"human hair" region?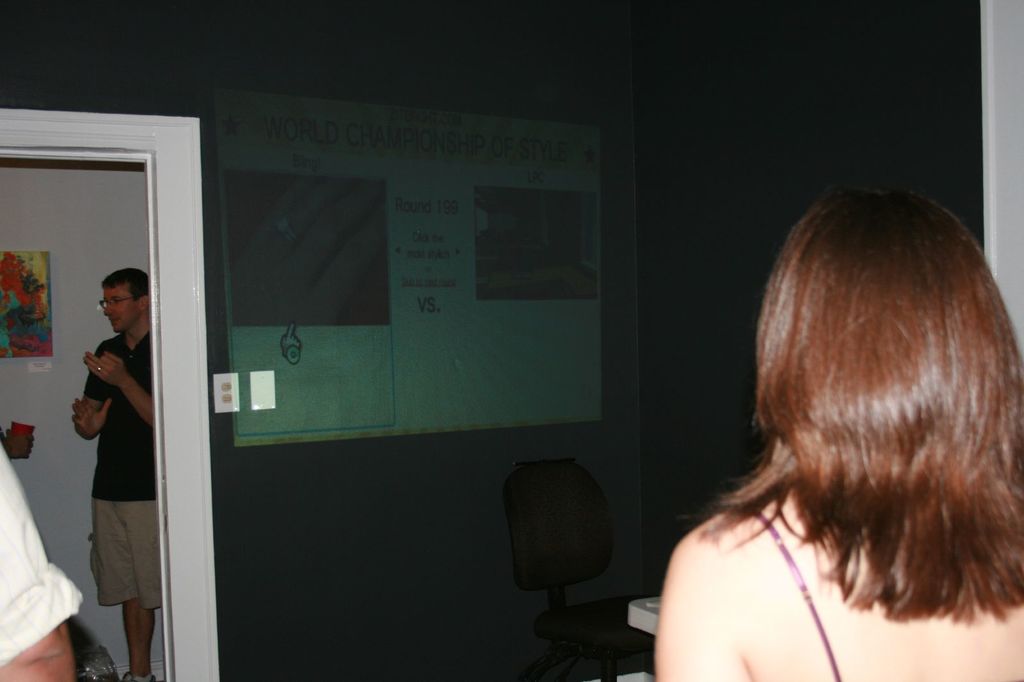
[x1=694, y1=172, x2=1012, y2=649]
